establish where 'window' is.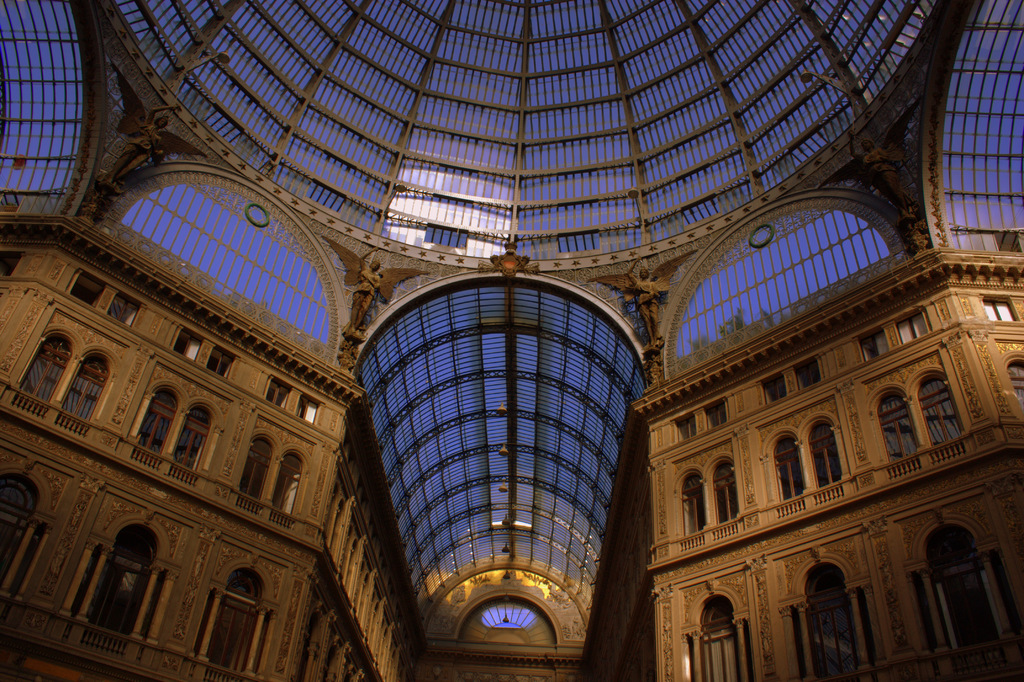
Established at (x1=173, y1=329, x2=202, y2=363).
